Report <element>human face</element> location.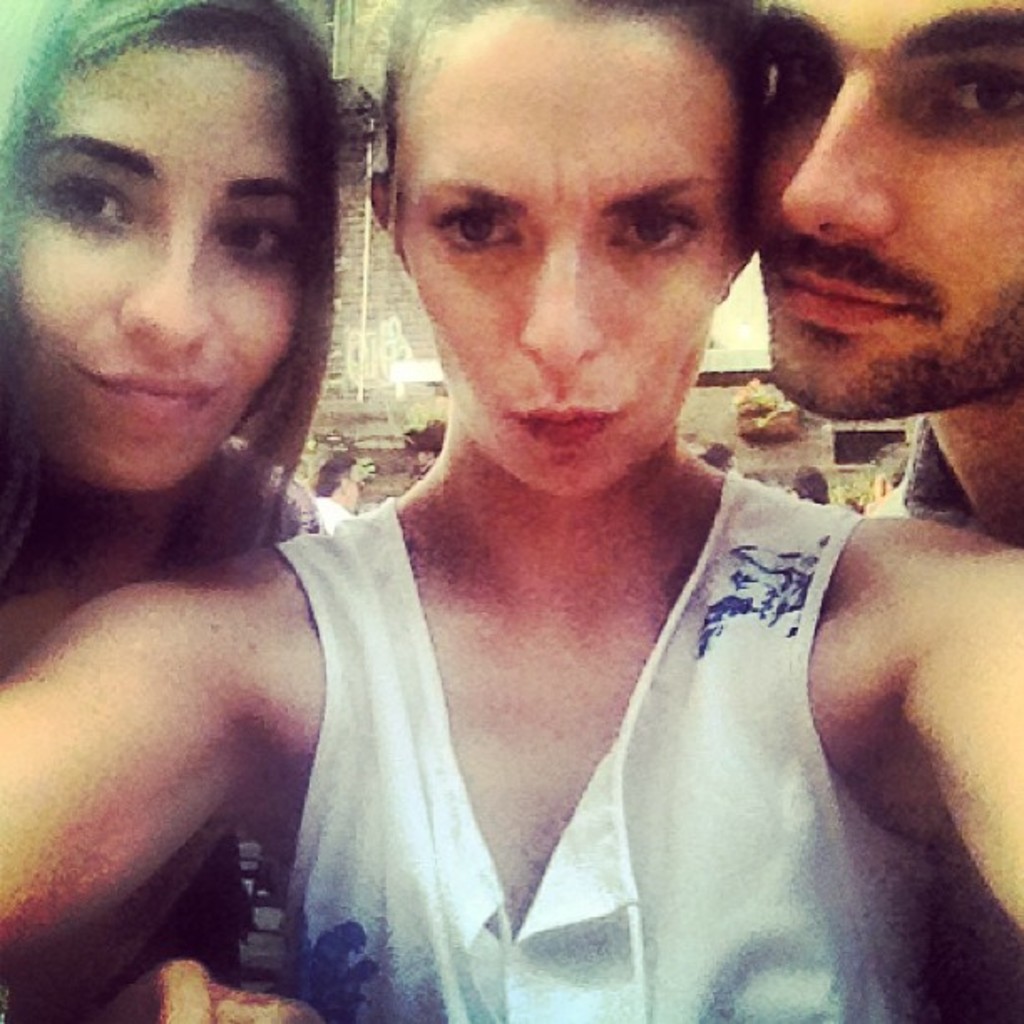
Report: {"left": 763, "top": 0, "right": 1022, "bottom": 415}.
